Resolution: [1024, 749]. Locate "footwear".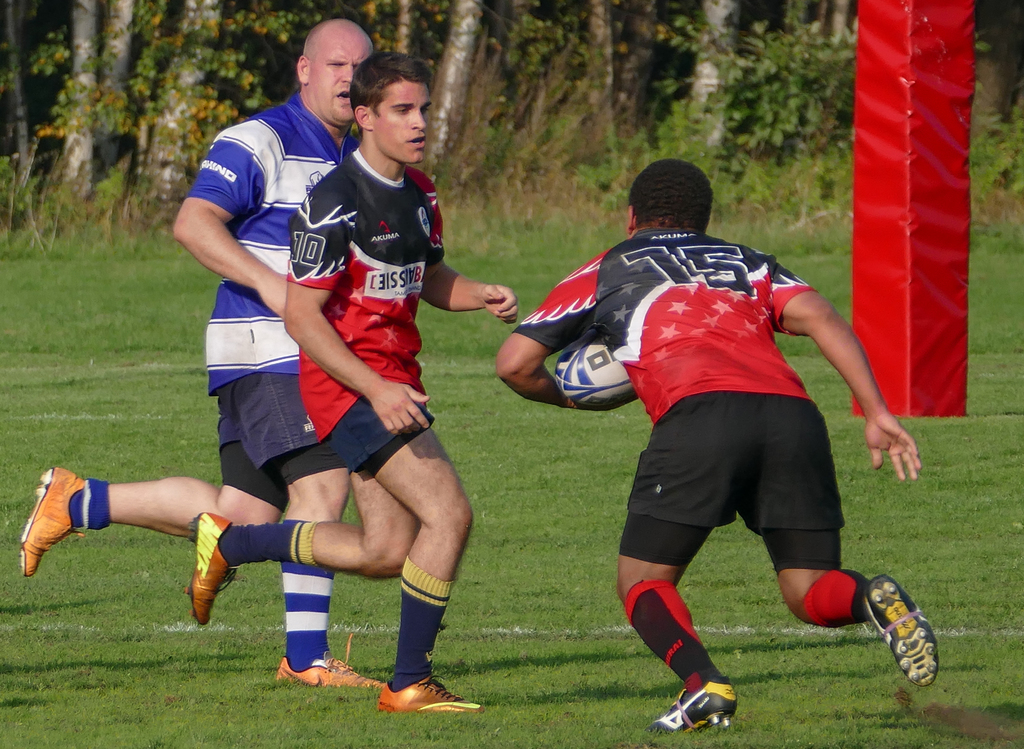
box=[274, 635, 383, 689].
